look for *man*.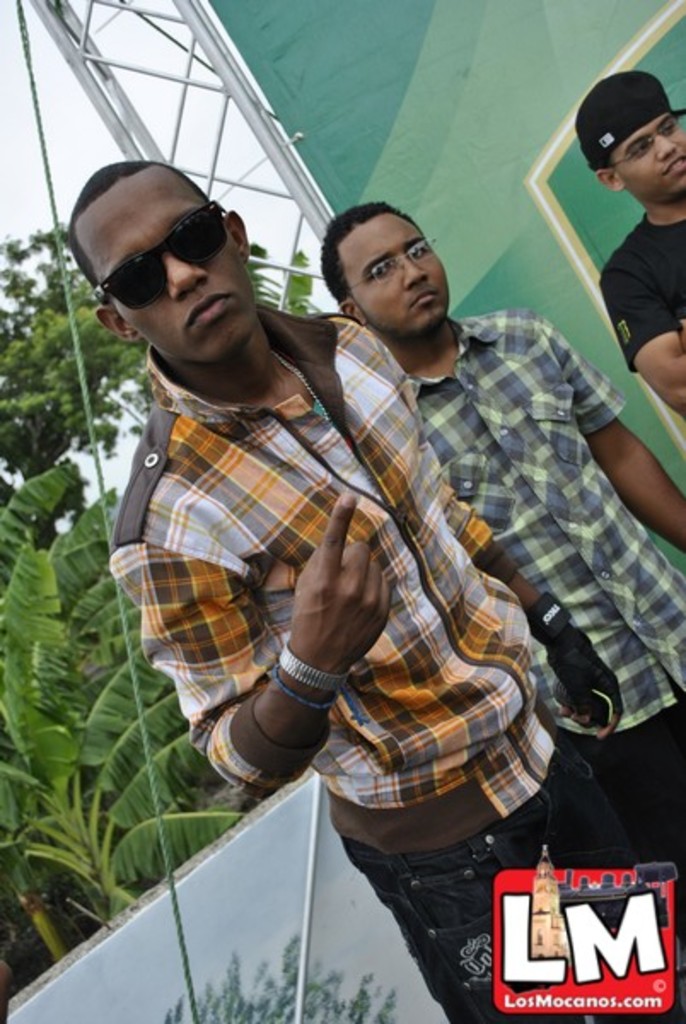
Found: x1=572, y1=90, x2=685, y2=374.
